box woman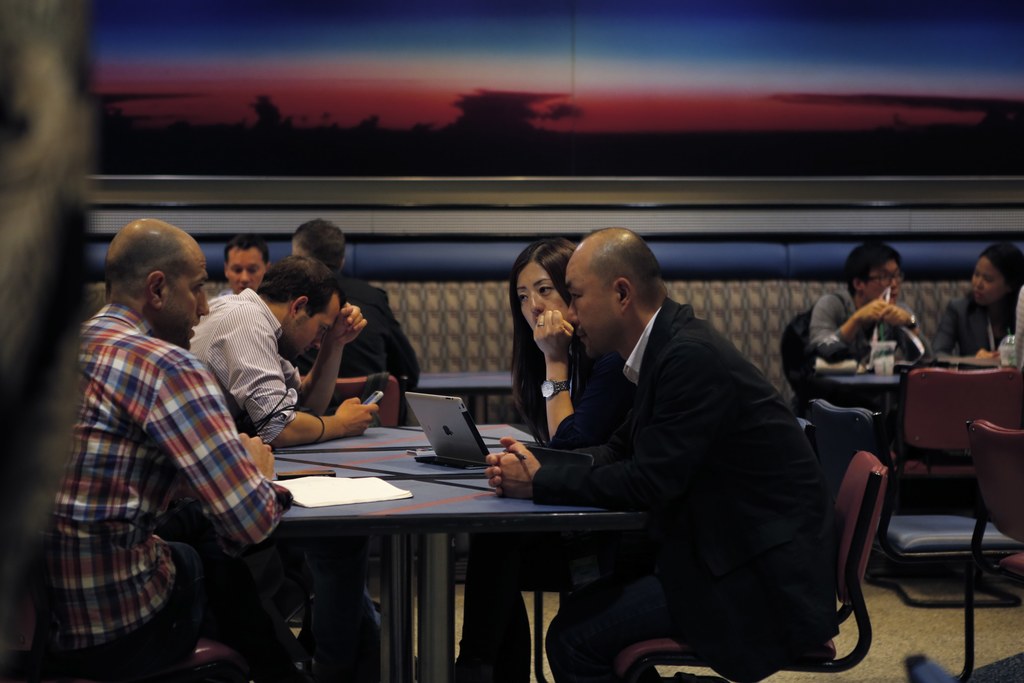
bbox=[932, 243, 1023, 357]
